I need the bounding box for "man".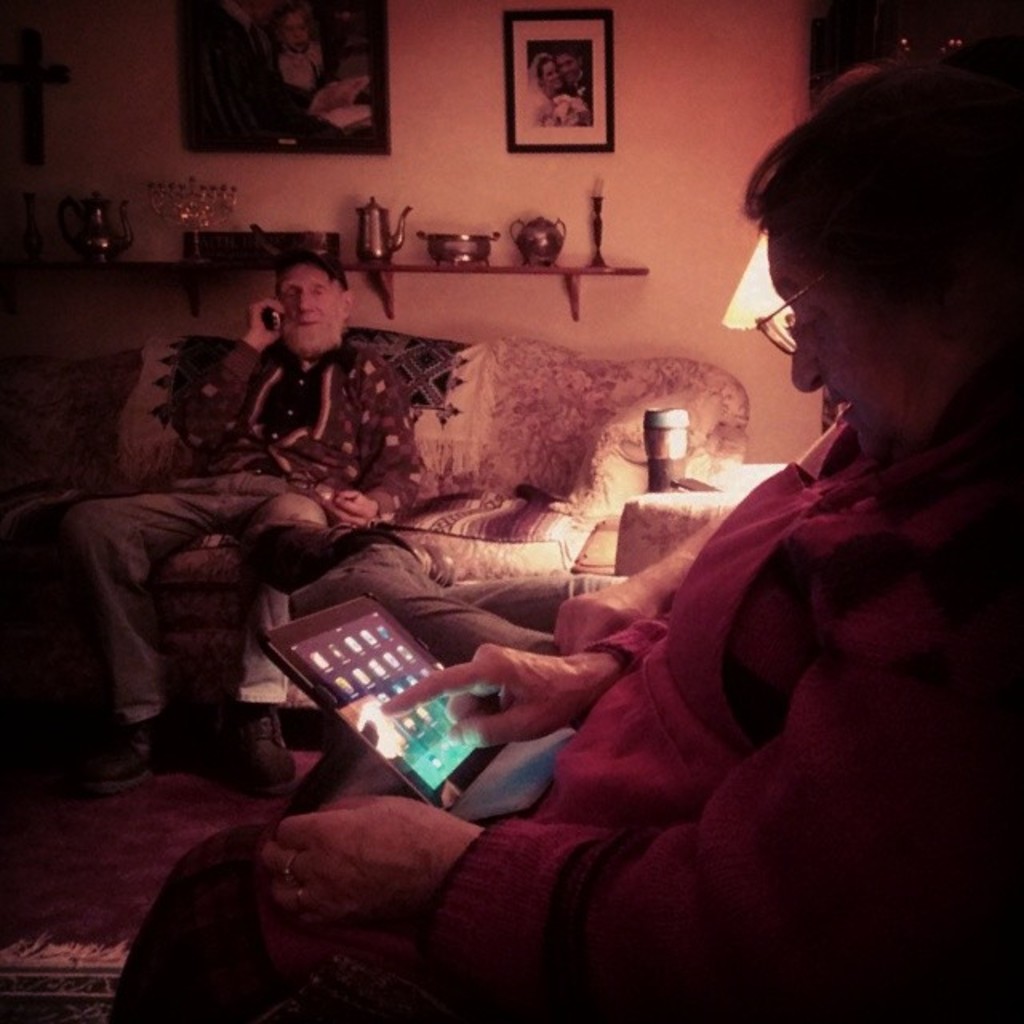
Here it is: <bbox>549, 50, 592, 117</bbox>.
